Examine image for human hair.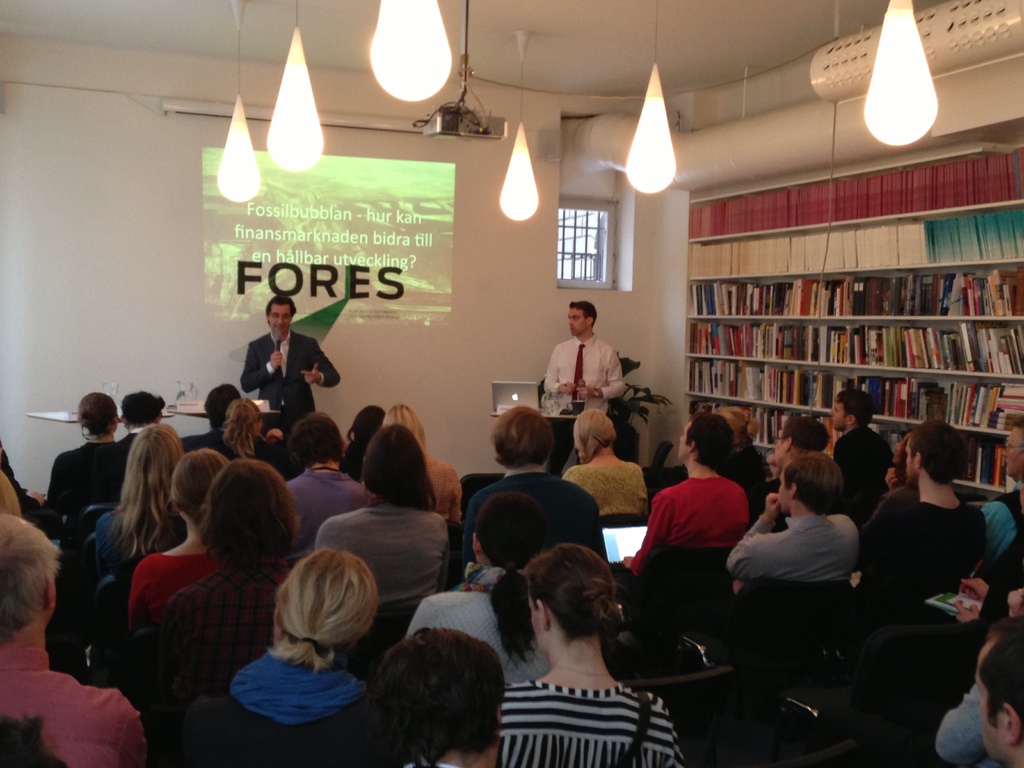
Examination result: x1=74 y1=392 x2=117 y2=445.
